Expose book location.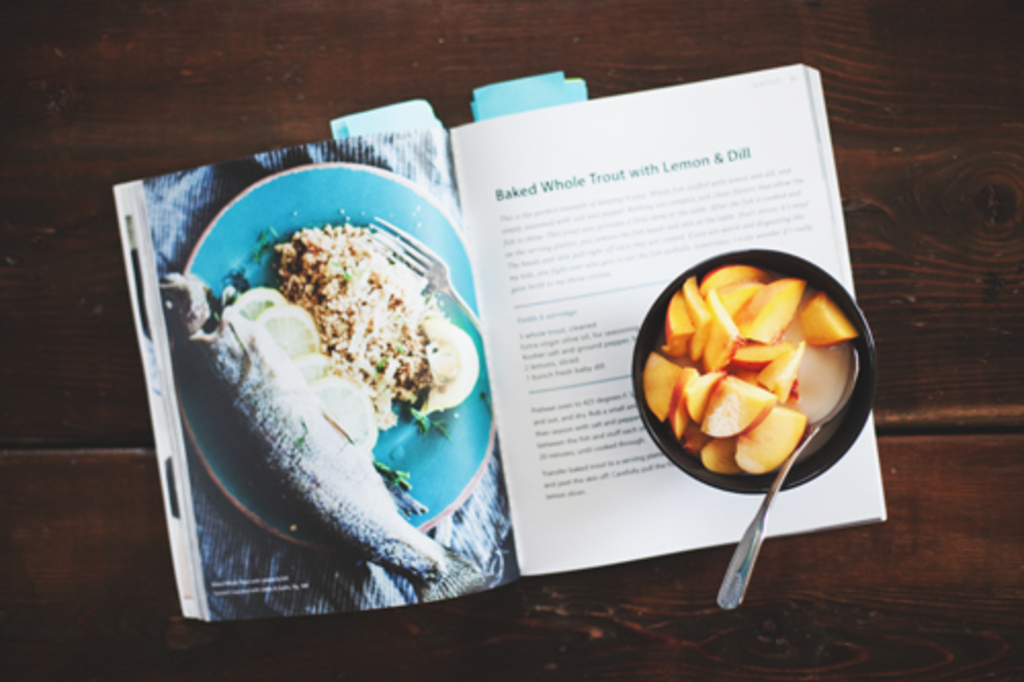
Exposed at select_region(113, 61, 881, 625).
